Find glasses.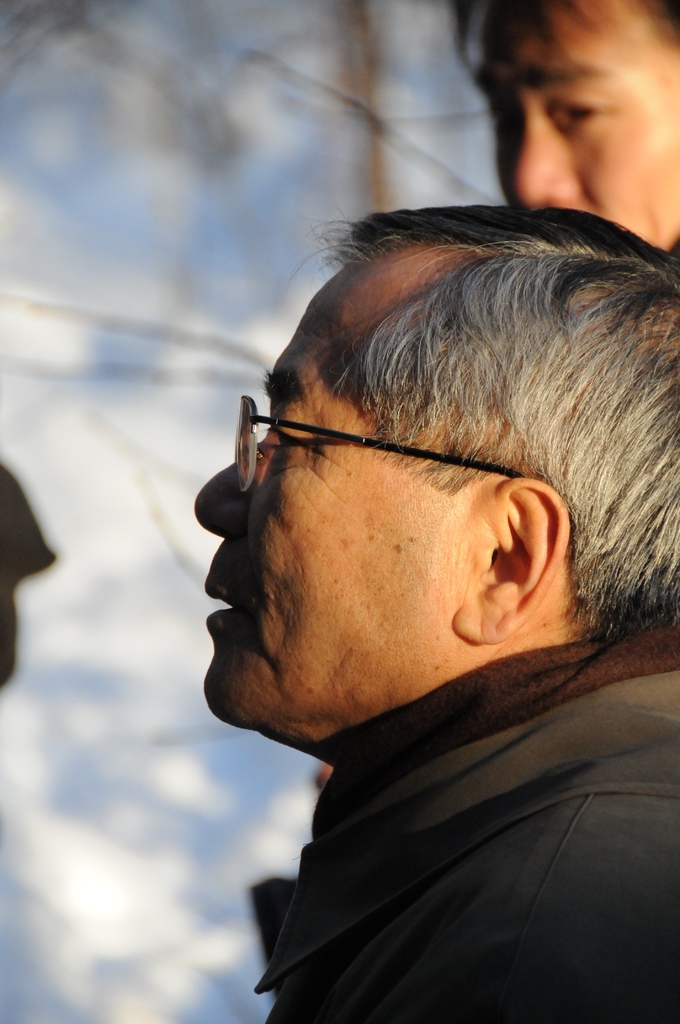
(left=201, top=410, right=527, bottom=497).
